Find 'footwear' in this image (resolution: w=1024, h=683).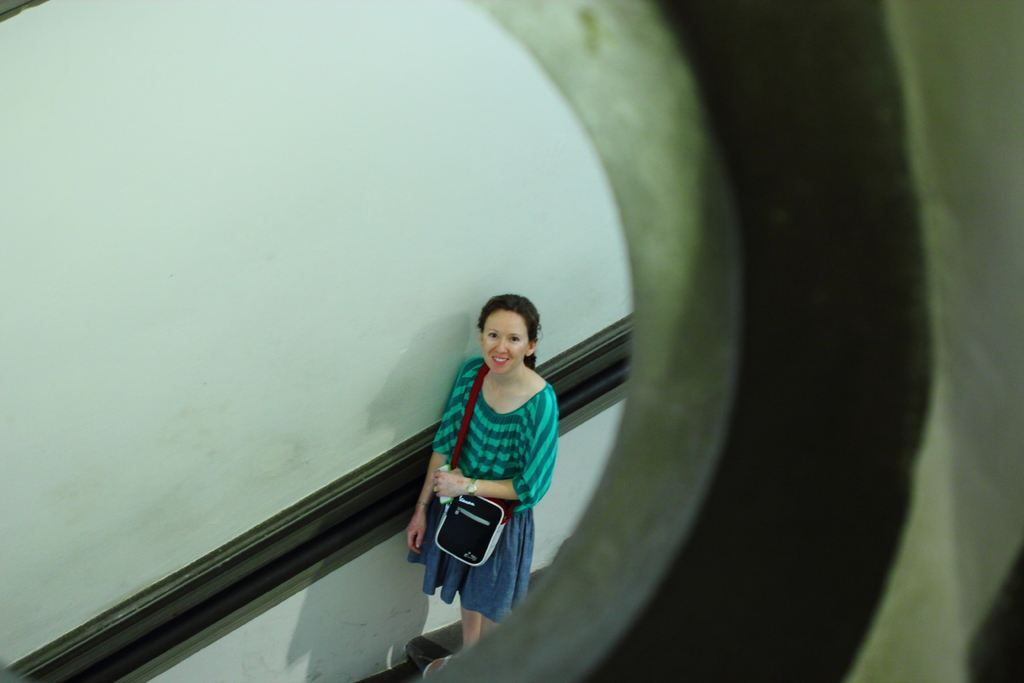
detection(422, 653, 454, 682).
